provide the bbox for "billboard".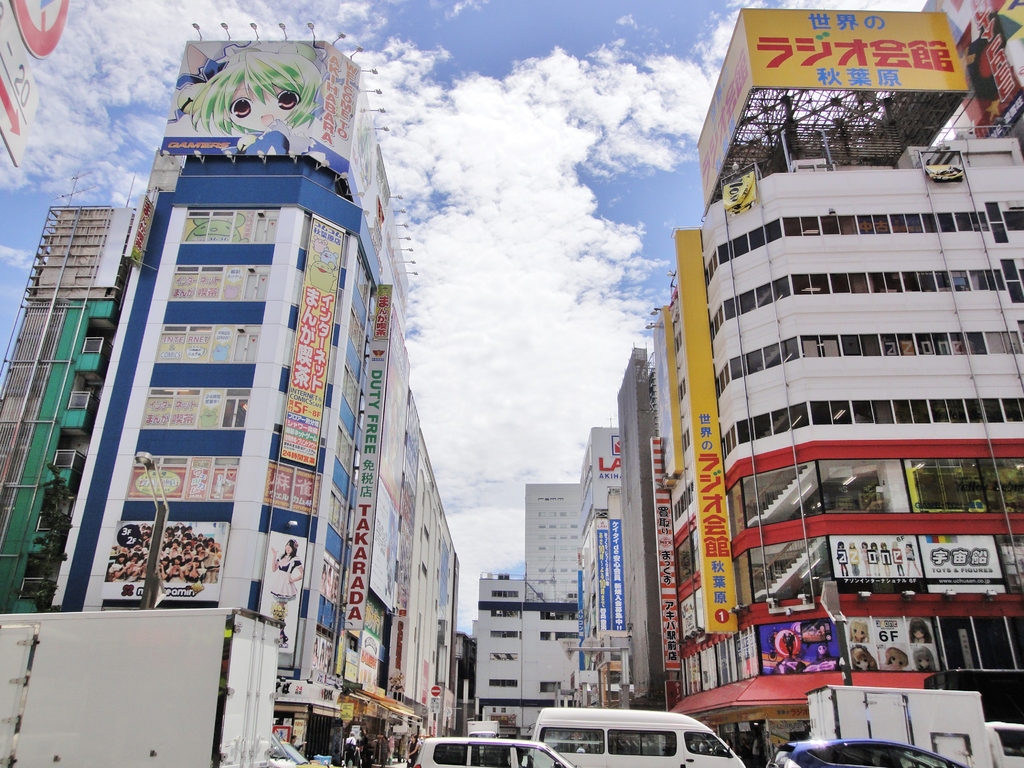
bbox=[346, 278, 408, 643].
